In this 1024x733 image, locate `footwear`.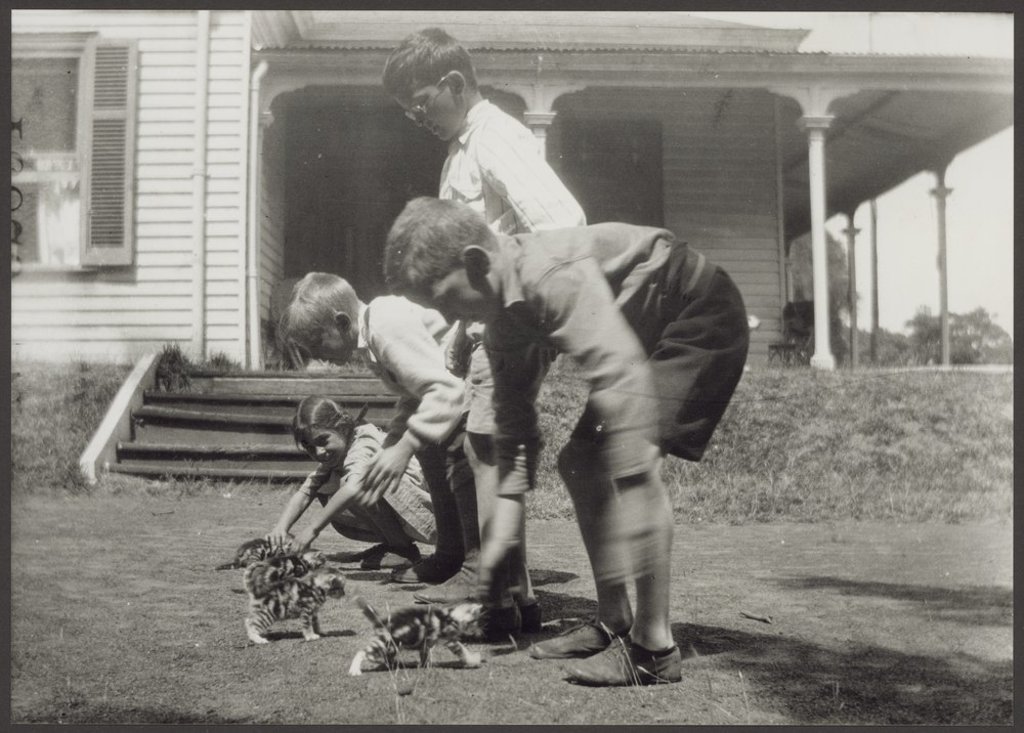
Bounding box: 568:640:682:682.
